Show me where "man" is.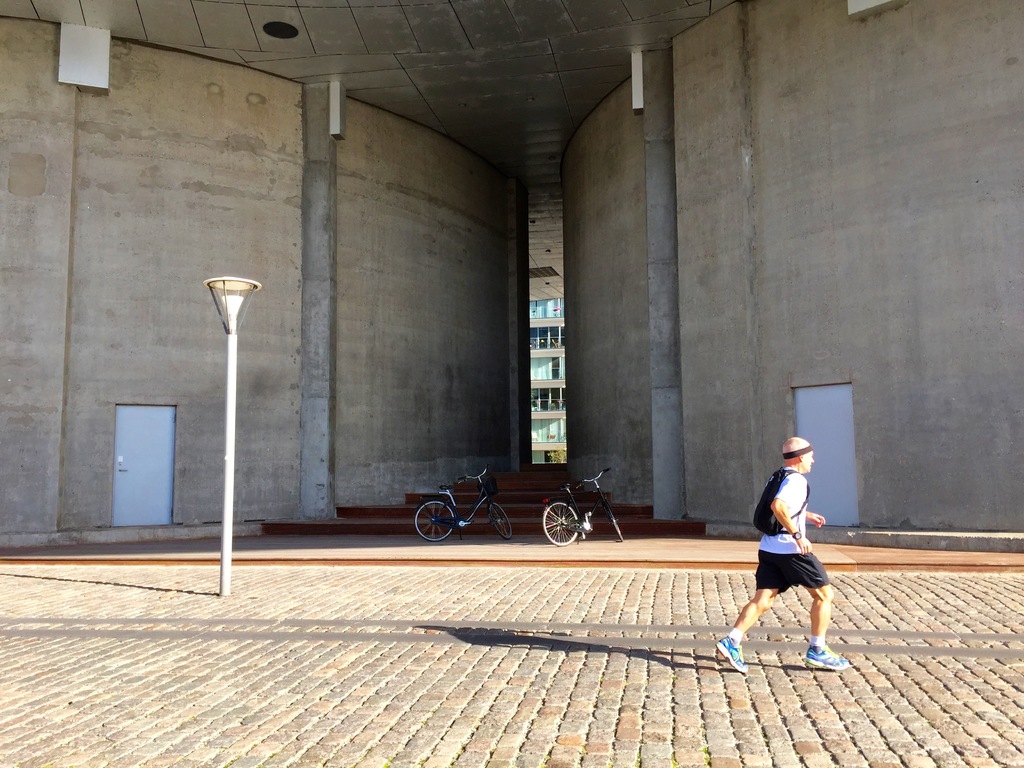
"man" is at (left=733, top=449, right=845, bottom=662).
